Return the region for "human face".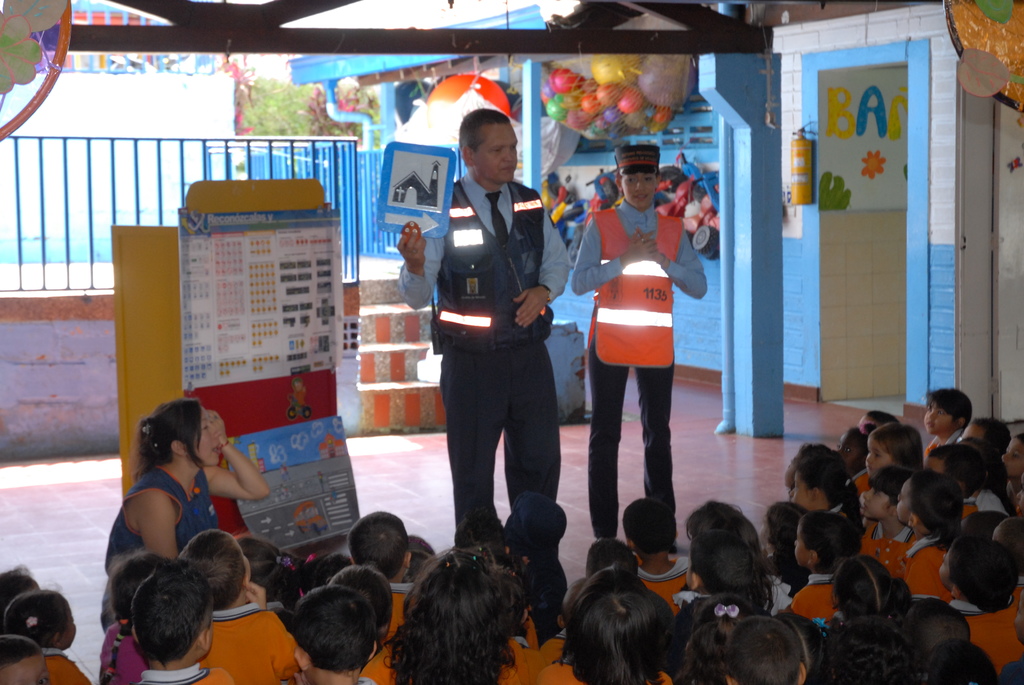
crop(895, 478, 911, 523).
